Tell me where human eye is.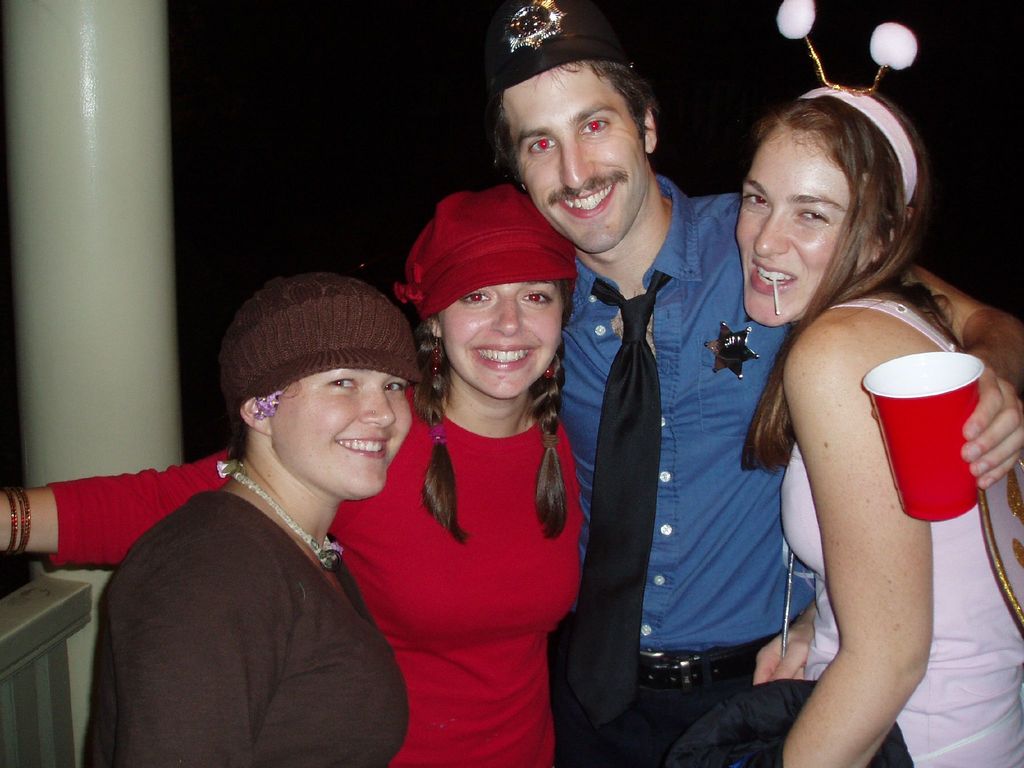
human eye is at left=518, top=287, right=556, bottom=308.
